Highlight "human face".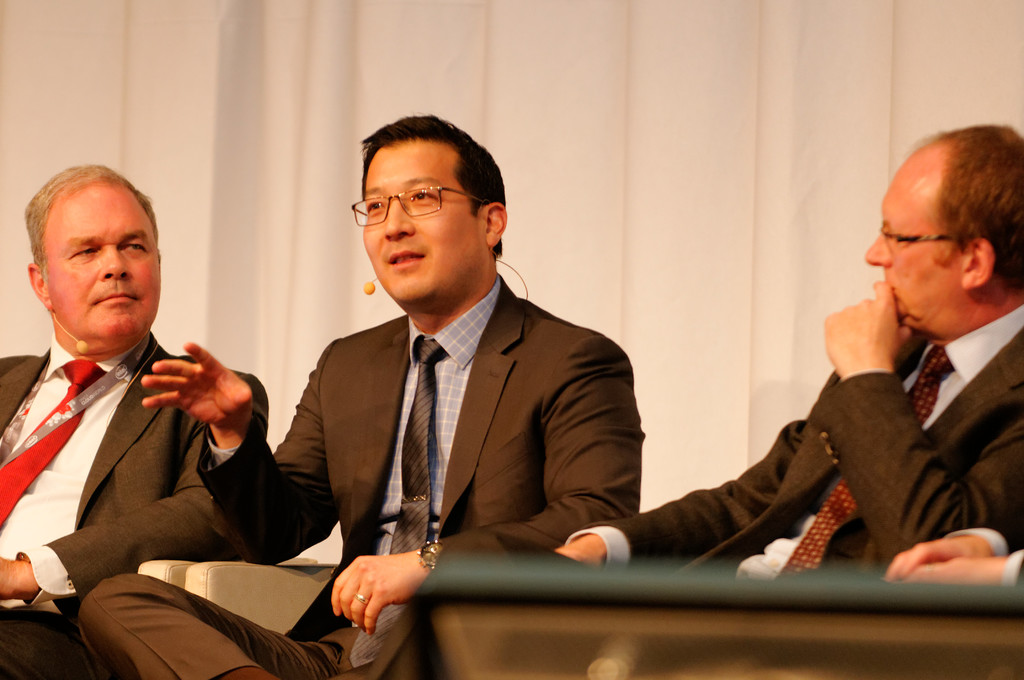
Highlighted region: pyautogui.locateOnScreen(864, 170, 963, 339).
